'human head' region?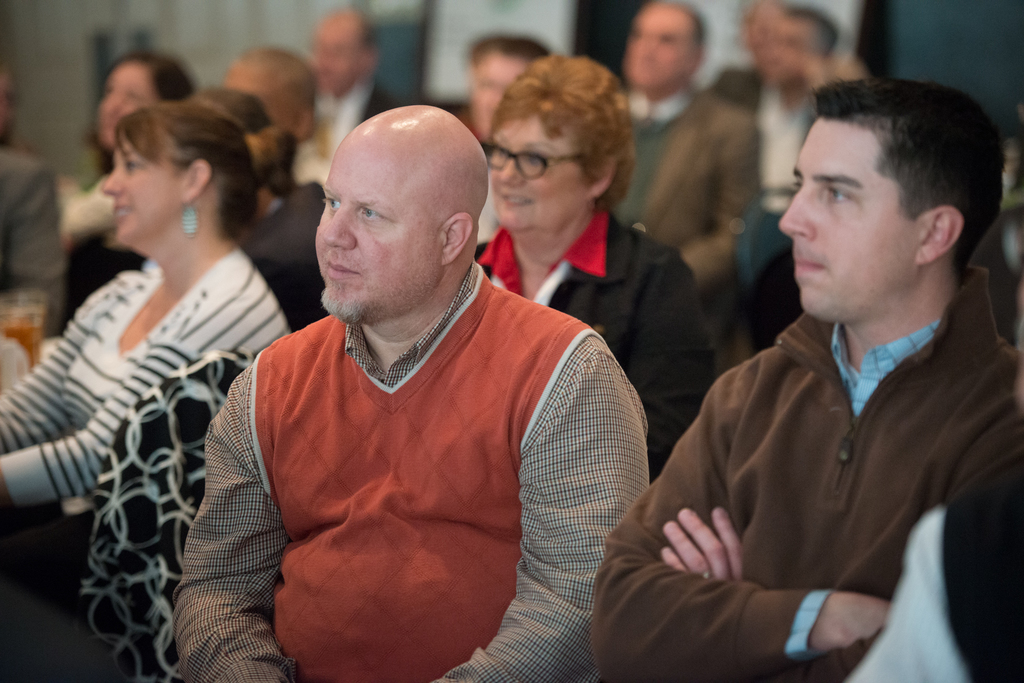
crop(0, 70, 19, 145)
